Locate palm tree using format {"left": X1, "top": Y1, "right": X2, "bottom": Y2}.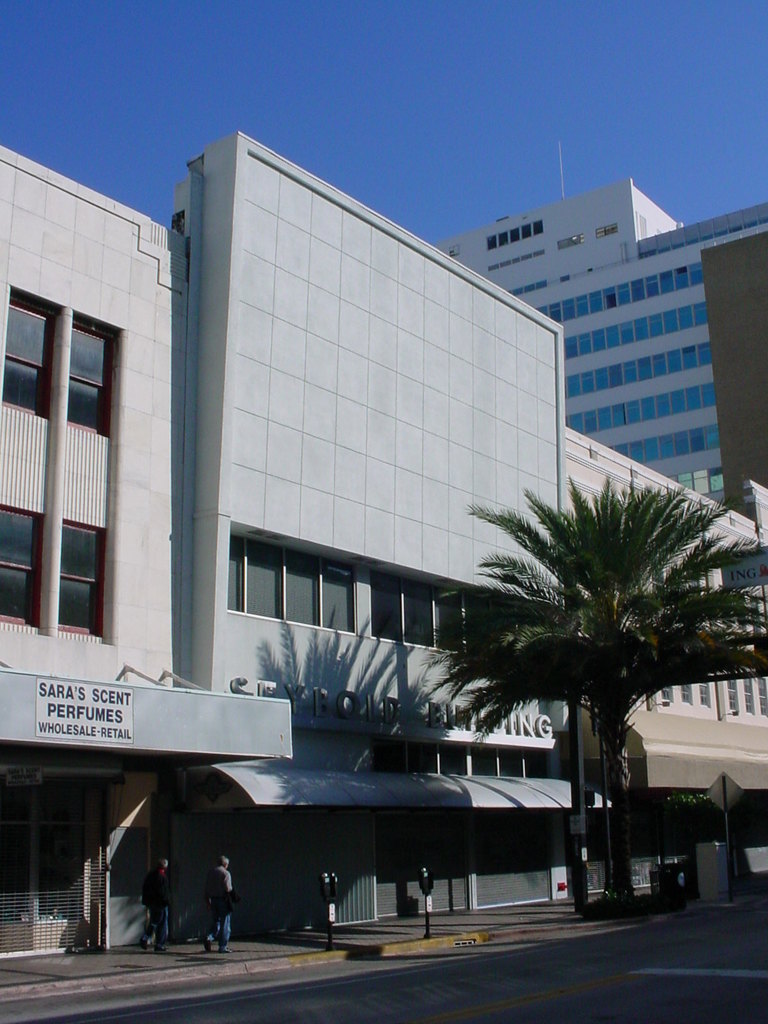
{"left": 476, "top": 474, "right": 726, "bottom": 913}.
